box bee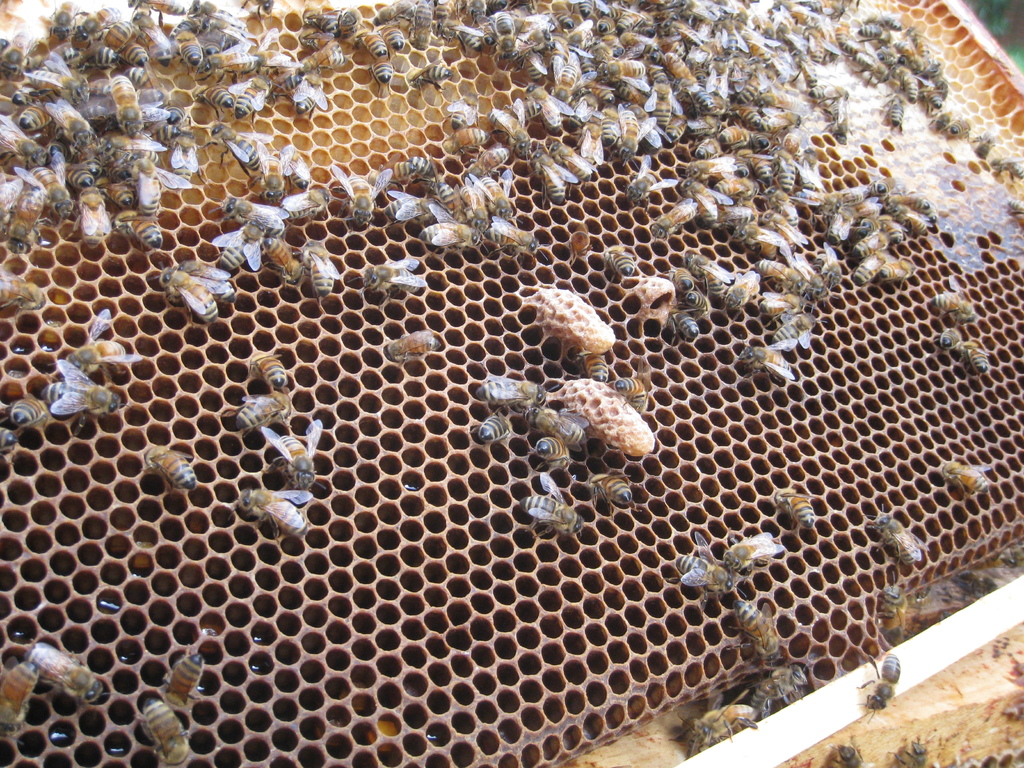
(45,97,94,161)
